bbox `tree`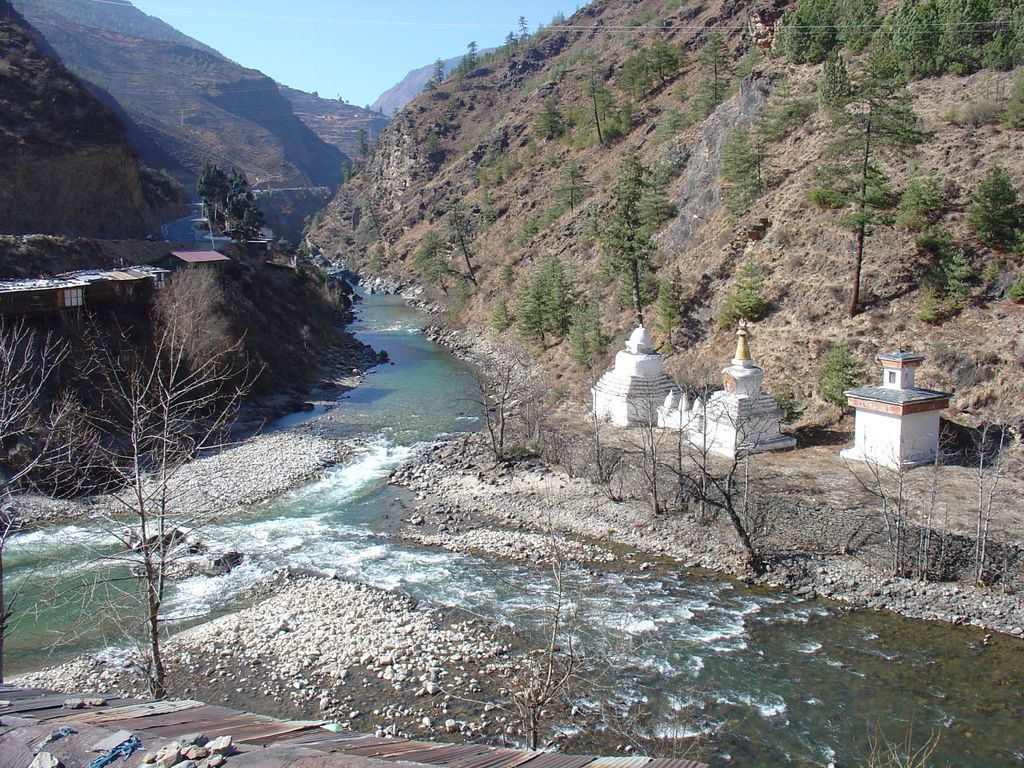
967/151/1023/259
